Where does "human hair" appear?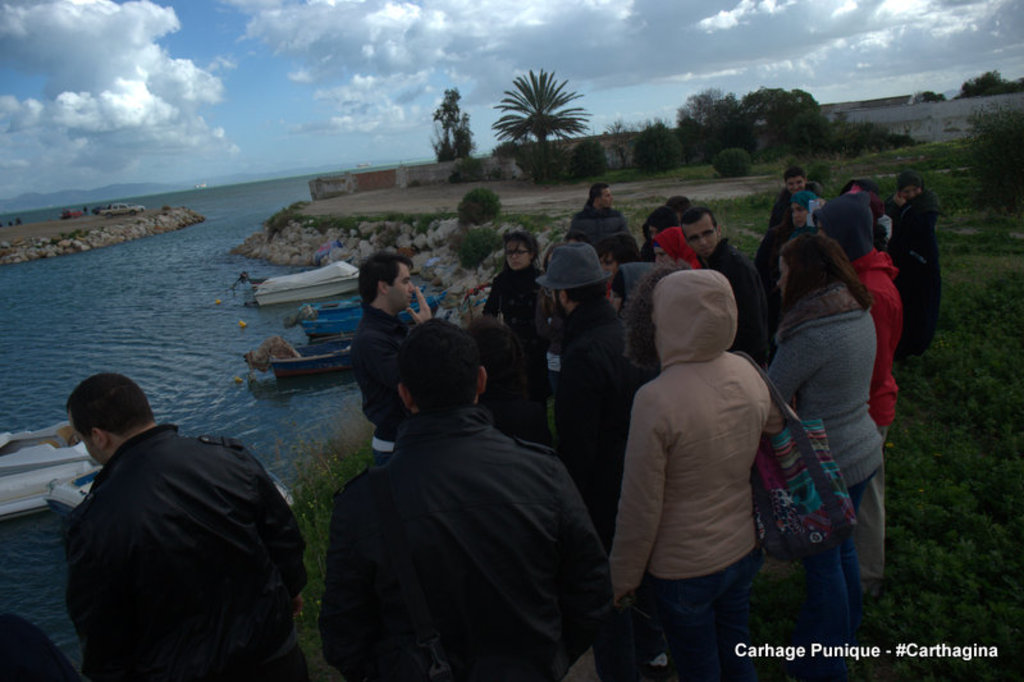
Appears at {"x1": 358, "y1": 250, "x2": 412, "y2": 313}.
